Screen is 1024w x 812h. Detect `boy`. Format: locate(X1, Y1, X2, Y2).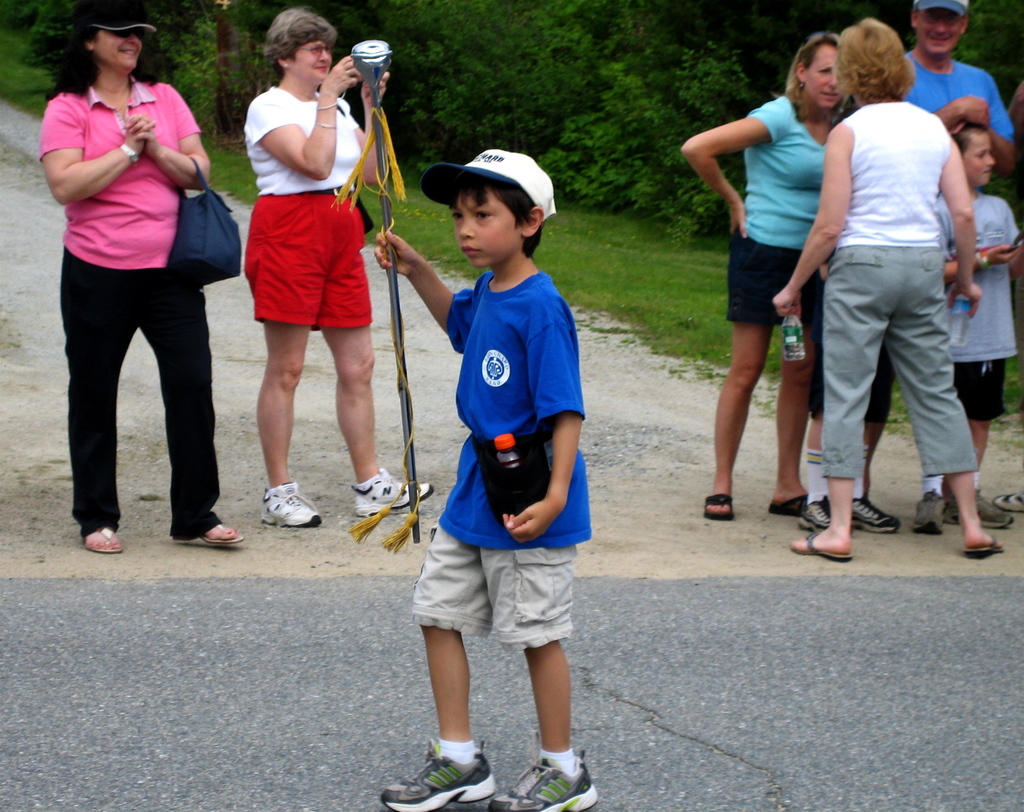
locate(897, 121, 1018, 543).
